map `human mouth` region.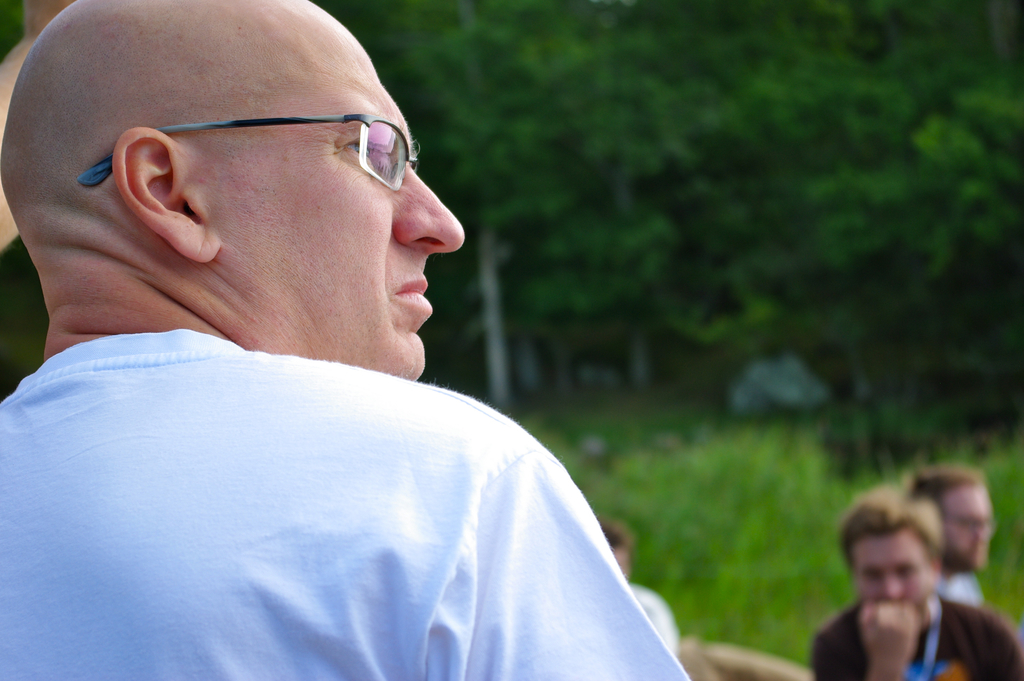
Mapped to x1=394 y1=277 x2=431 y2=311.
